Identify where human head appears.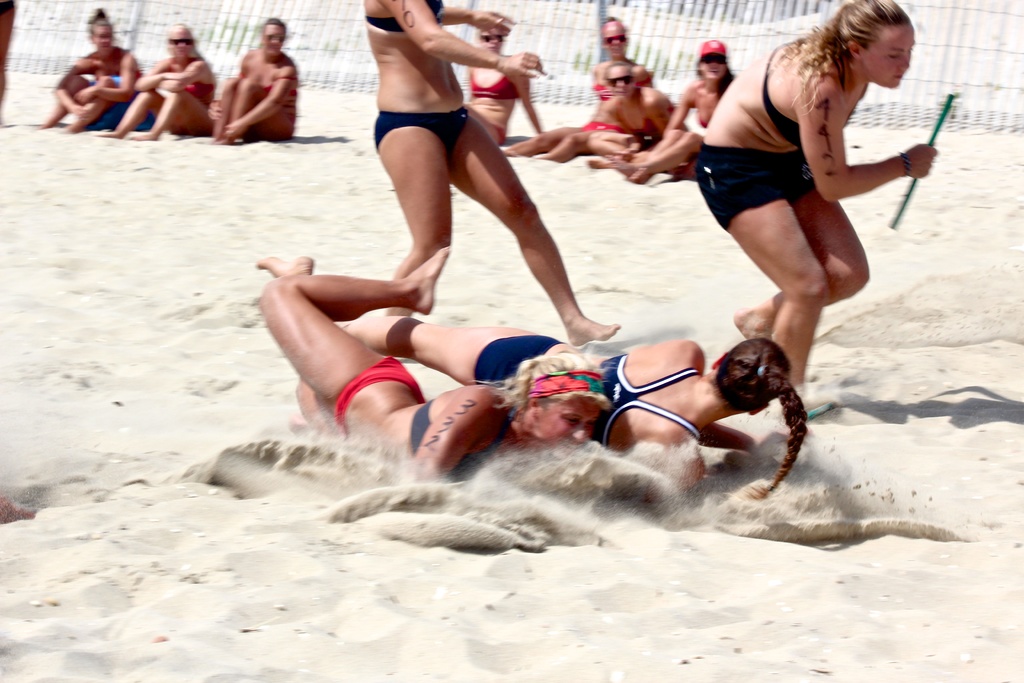
Appears at 797 1 936 97.
